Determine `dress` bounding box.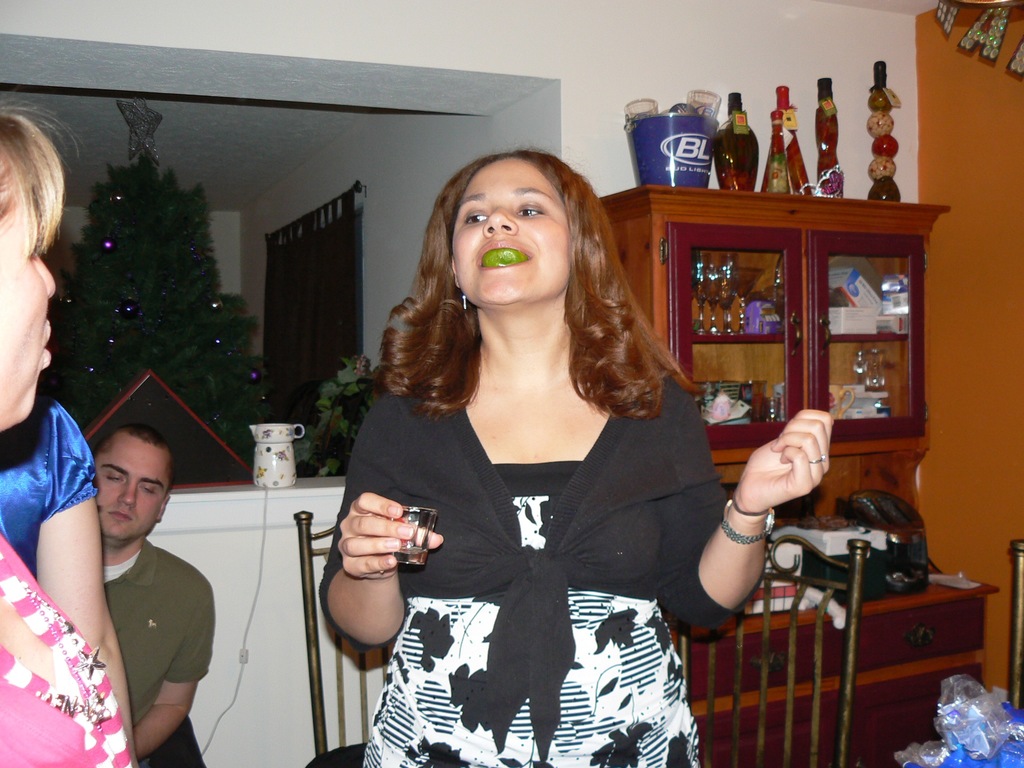
Determined: bbox=(362, 460, 698, 767).
